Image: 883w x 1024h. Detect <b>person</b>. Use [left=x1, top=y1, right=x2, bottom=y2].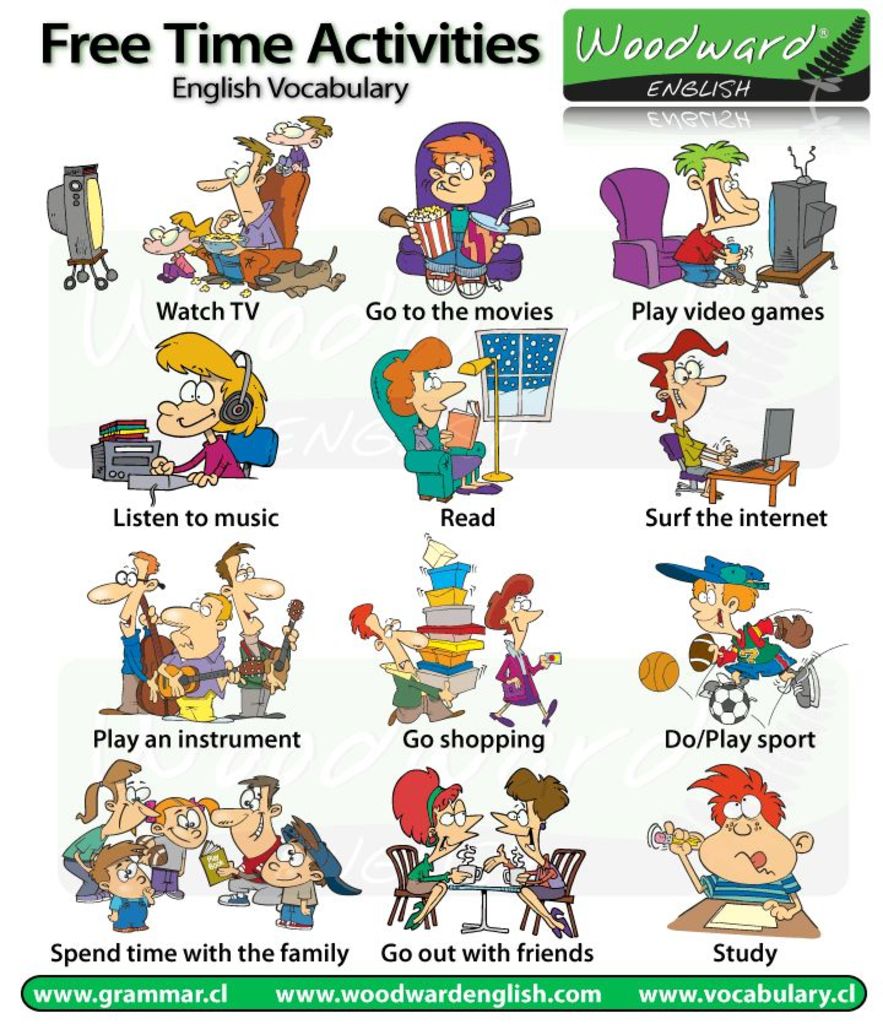
[left=130, top=204, right=207, bottom=286].
